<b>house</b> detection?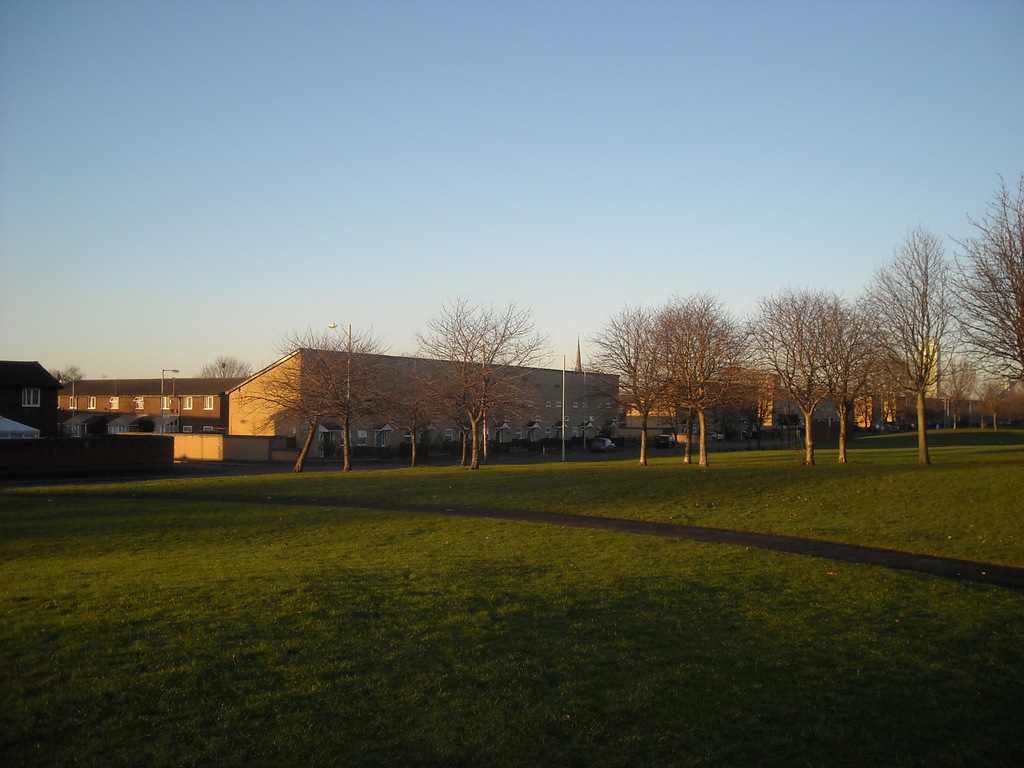
detection(60, 377, 248, 430)
